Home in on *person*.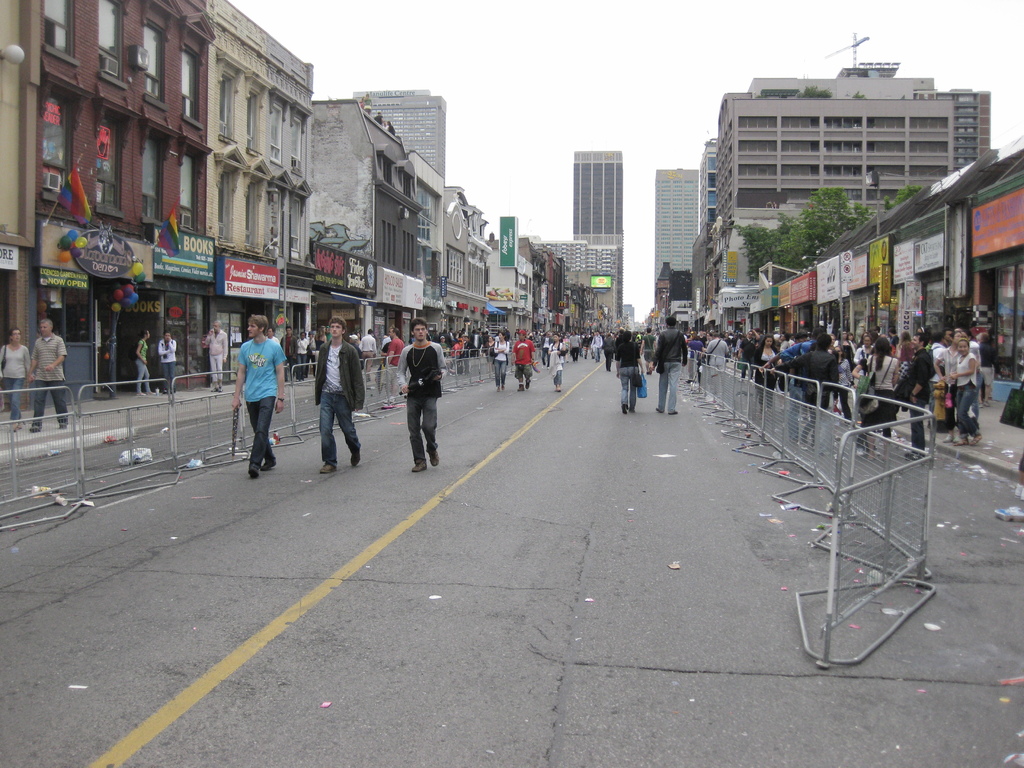
Homed in at <box>315,316,367,466</box>.
